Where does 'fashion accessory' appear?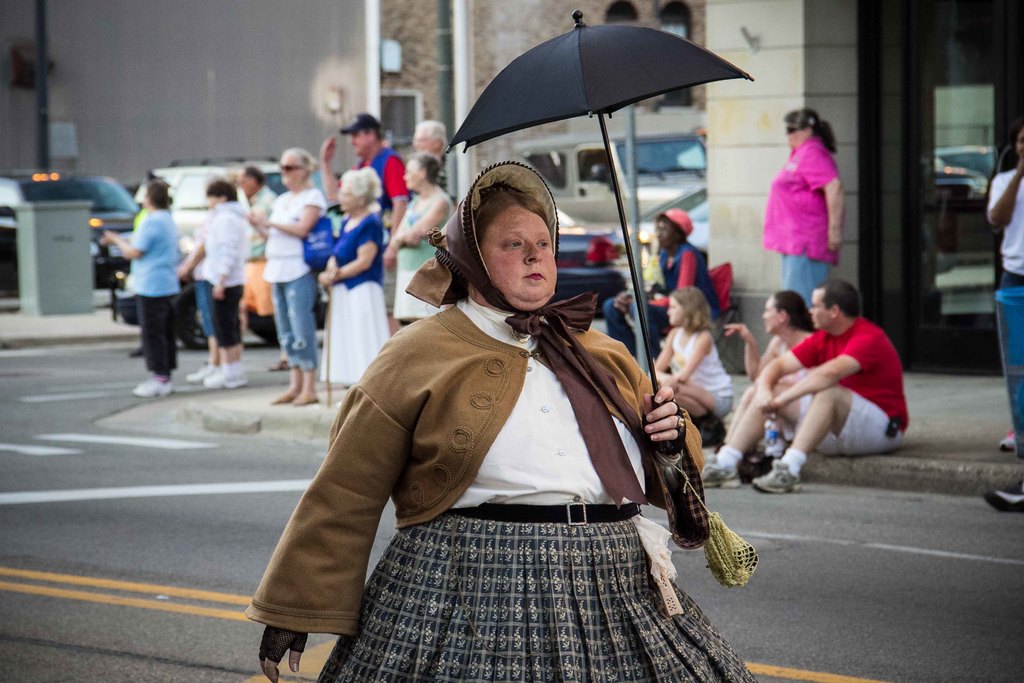
Appears at crop(278, 165, 302, 170).
